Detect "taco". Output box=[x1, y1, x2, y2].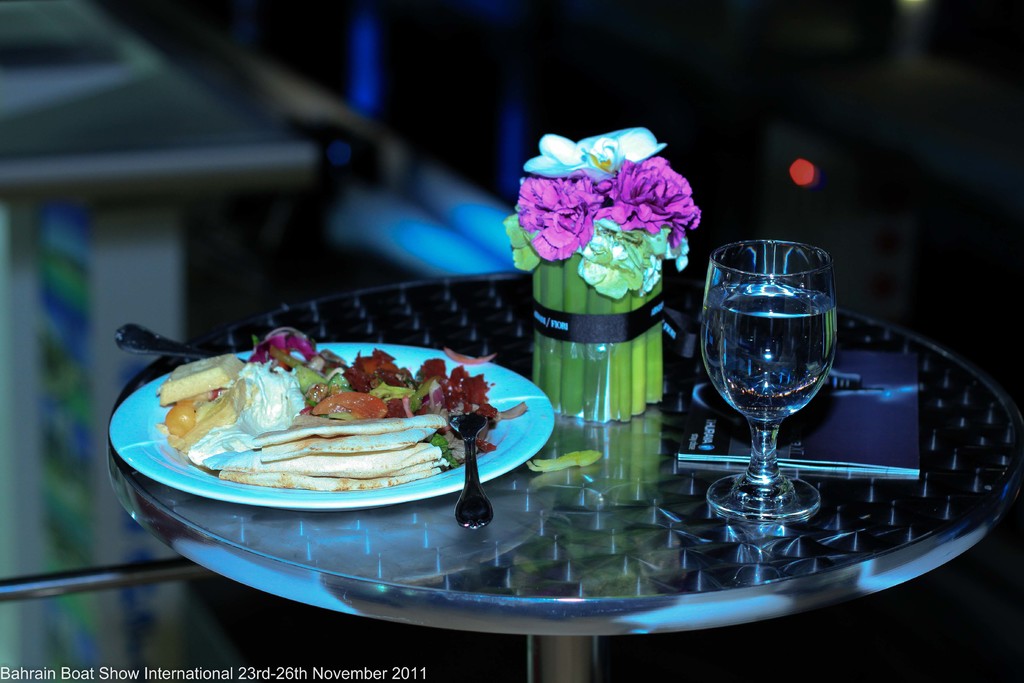
box=[179, 332, 516, 505].
